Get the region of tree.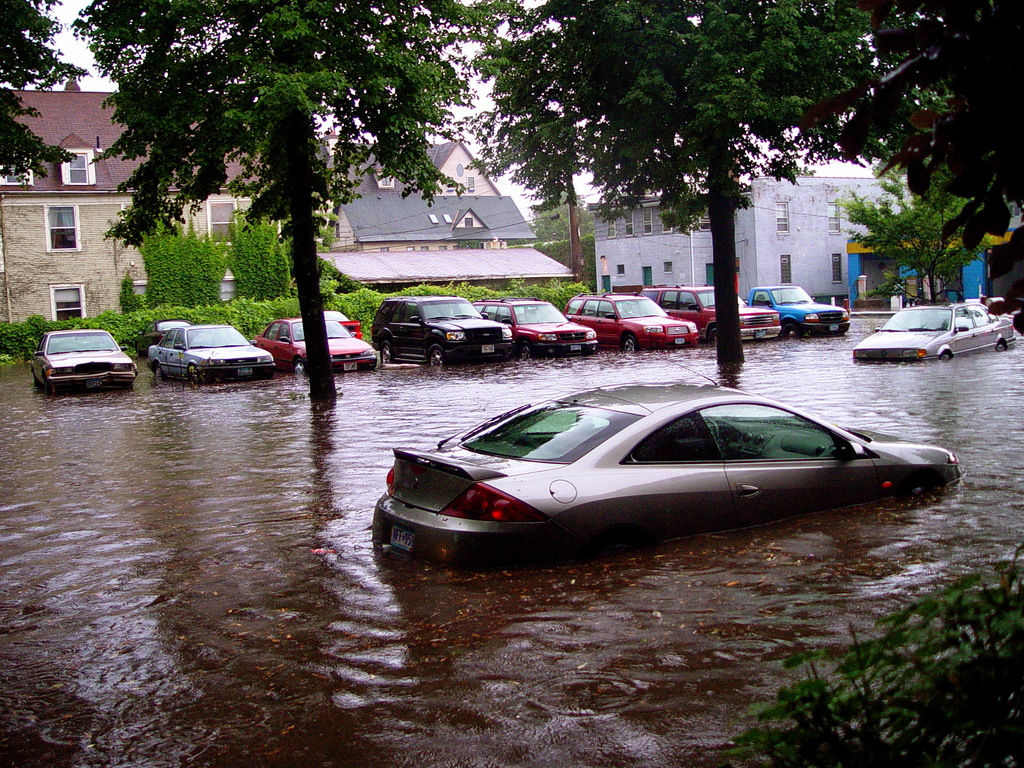
(x1=836, y1=148, x2=1023, y2=331).
